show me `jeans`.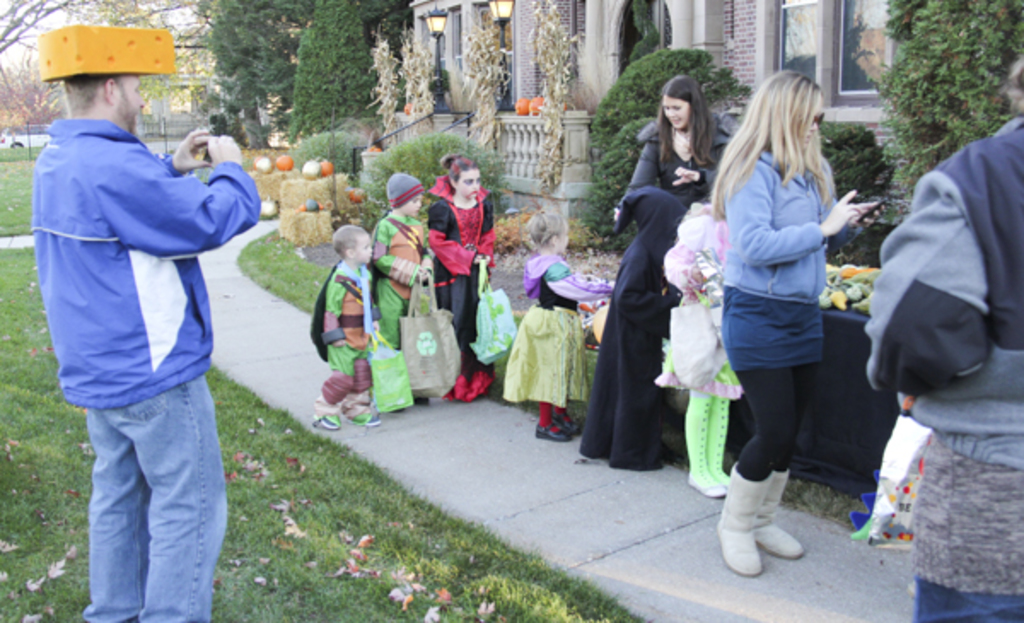
`jeans` is here: {"x1": 87, "y1": 372, "x2": 237, "y2": 621}.
